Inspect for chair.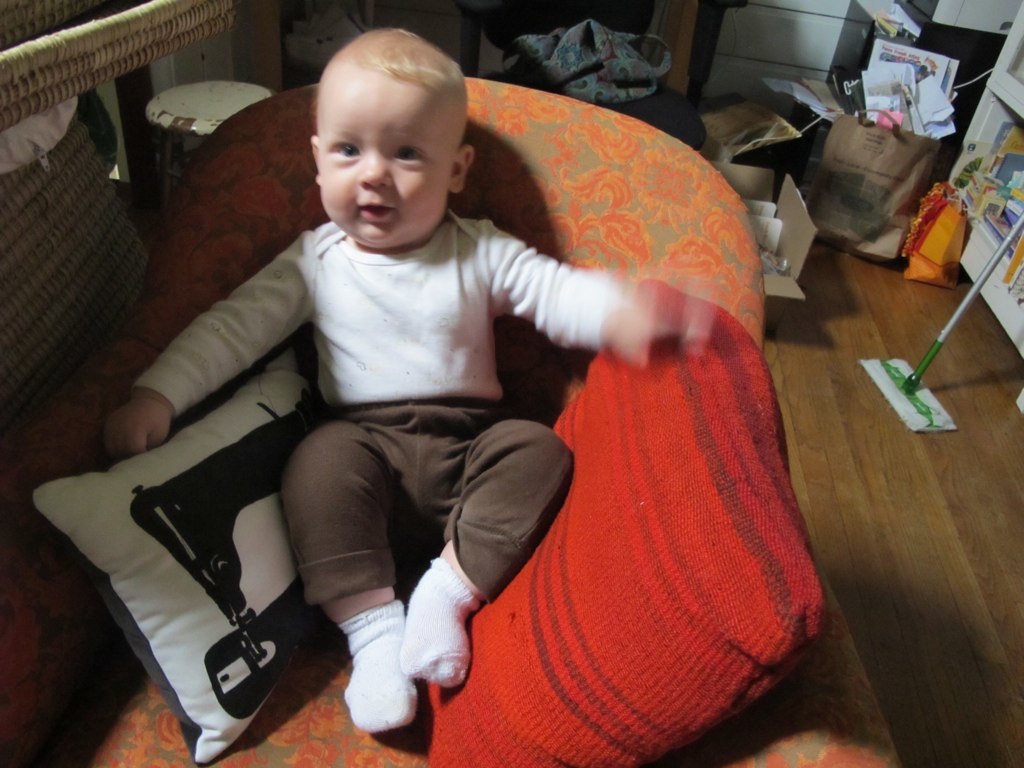
Inspection: select_region(0, 68, 902, 767).
